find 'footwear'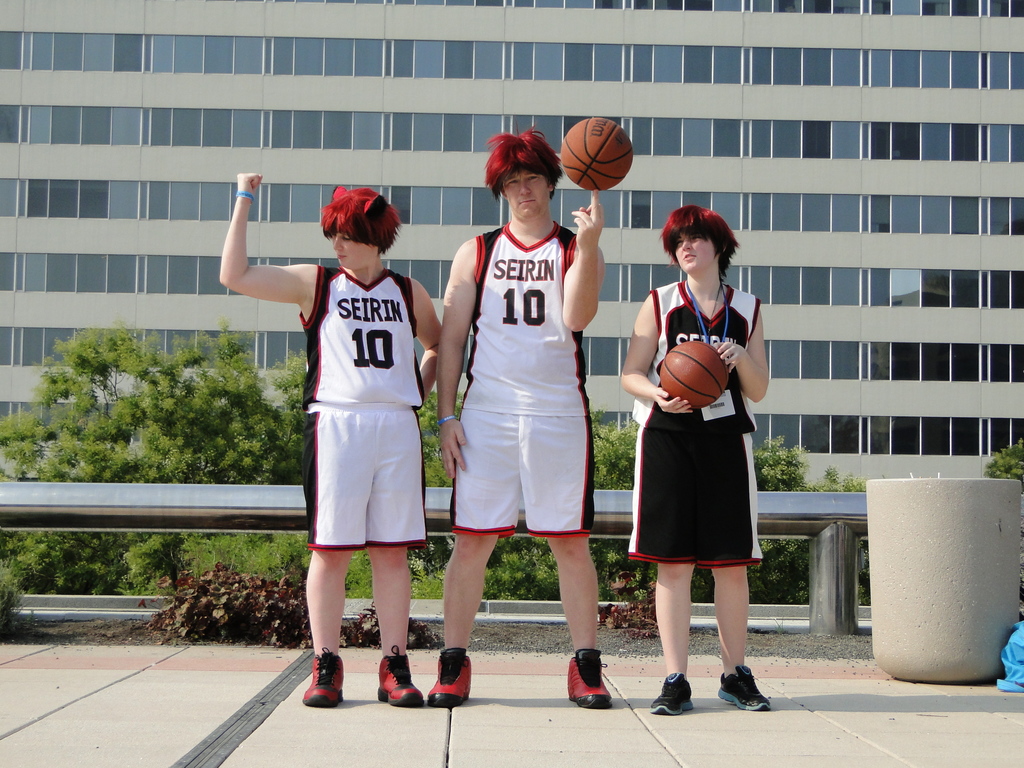
377,643,428,707
